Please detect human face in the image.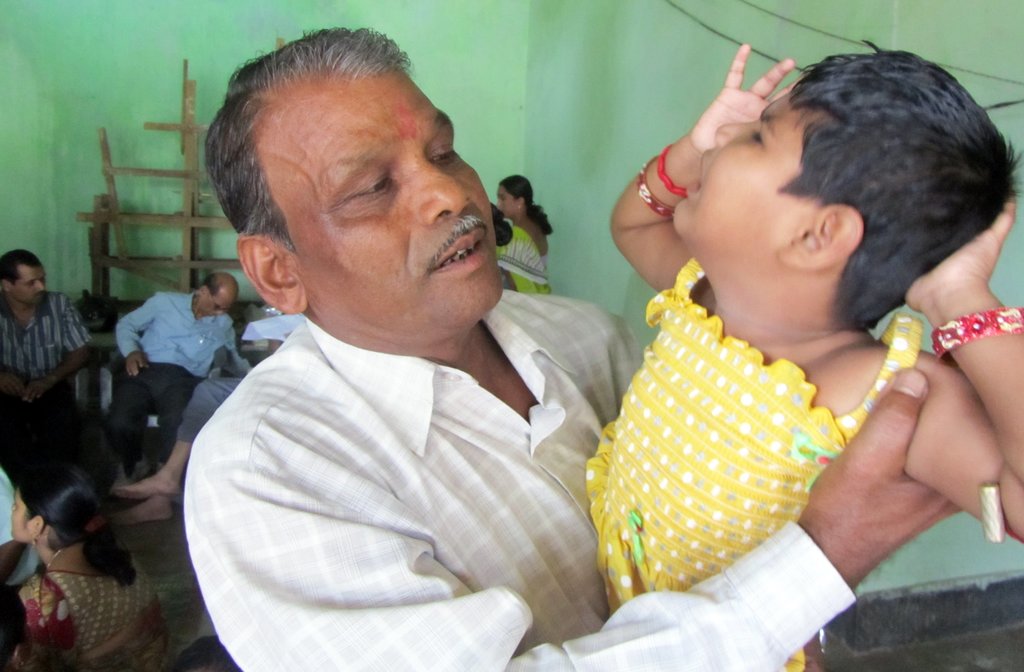
box(668, 63, 850, 248).
